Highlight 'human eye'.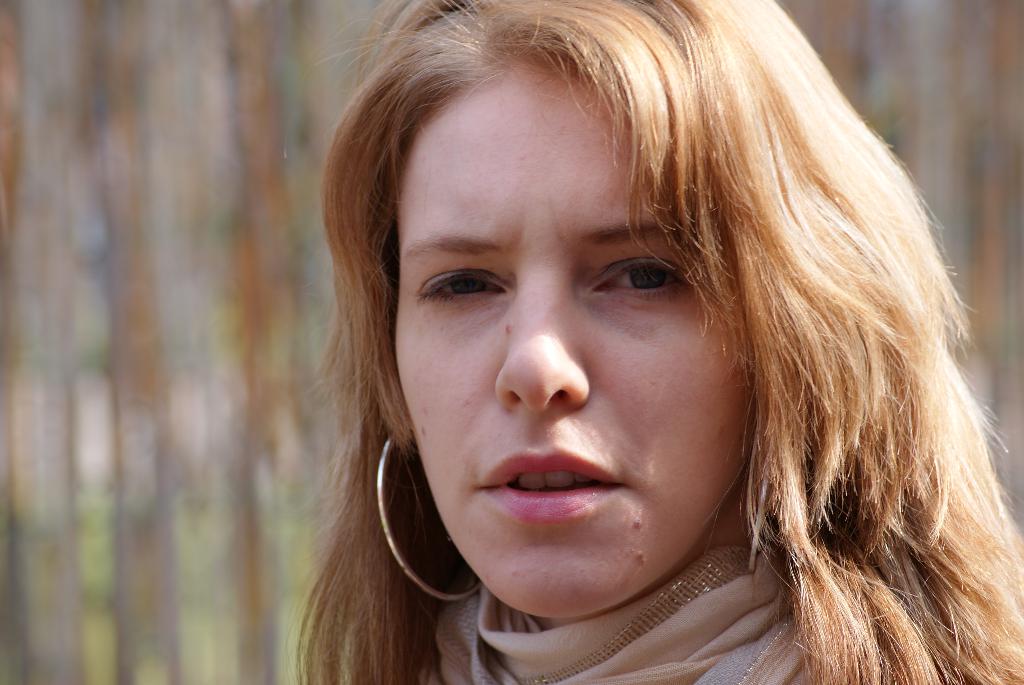
Highlighted region: (590,247,687,299).
